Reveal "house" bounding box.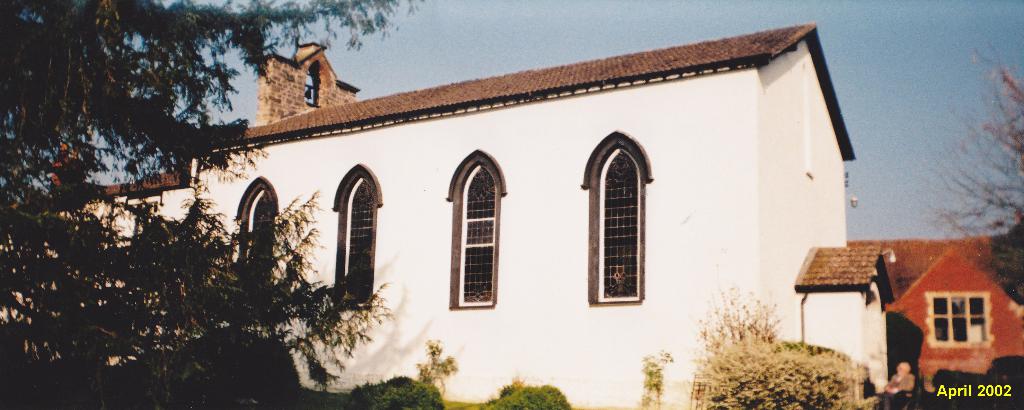
Revealed: {"x1": 59, "y1": 26, "x2": 899, "y2": 409}.
